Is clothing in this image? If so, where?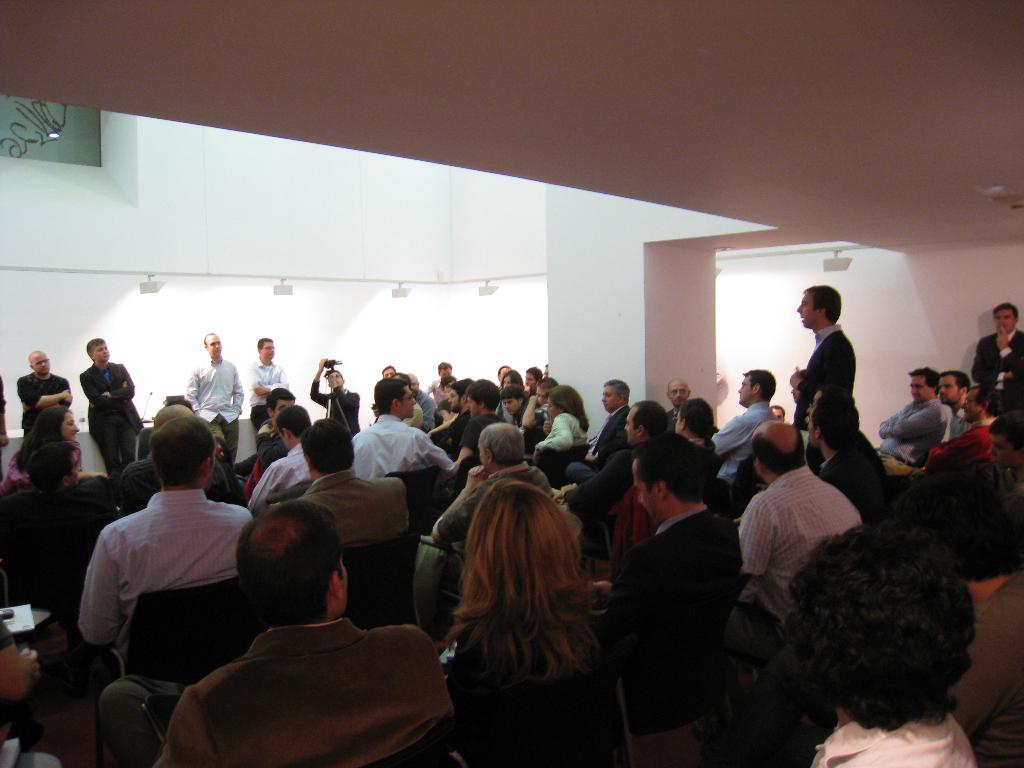
Yes, at pyautogui.locateOnScreen(652, 401, 678, 431).
